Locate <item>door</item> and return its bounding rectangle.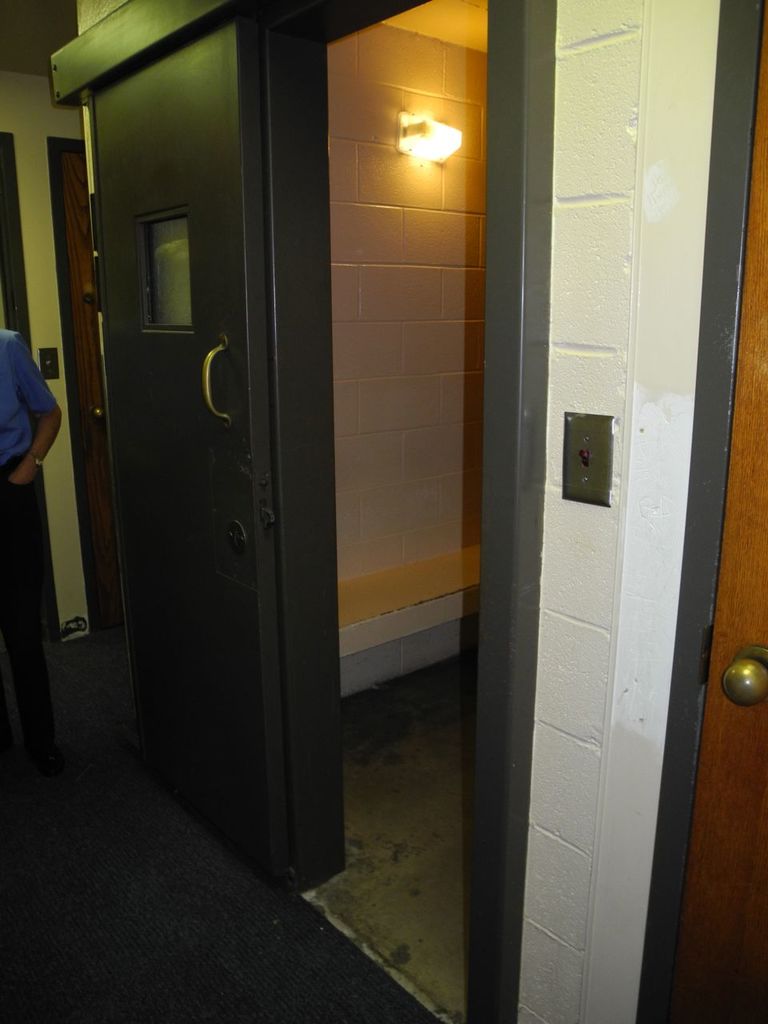
region(656, 11, 767, 1020).
